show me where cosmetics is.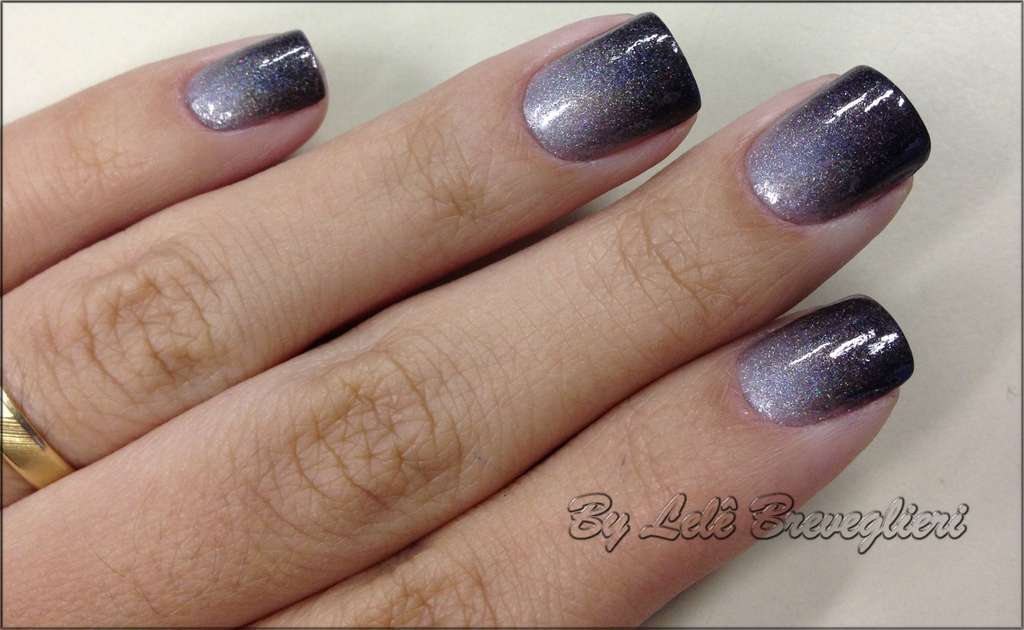
cosmetics is at bbox(525, 8, 702, 166).
